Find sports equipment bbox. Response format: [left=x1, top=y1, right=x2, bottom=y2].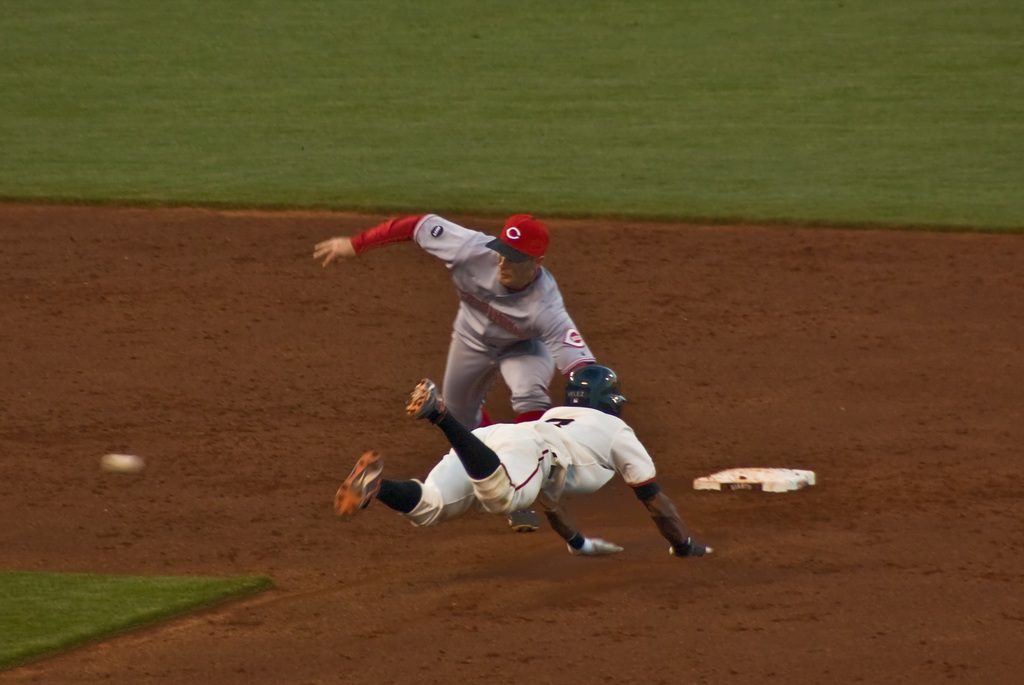
[left=563, top=533, right=627, bottom=557].
